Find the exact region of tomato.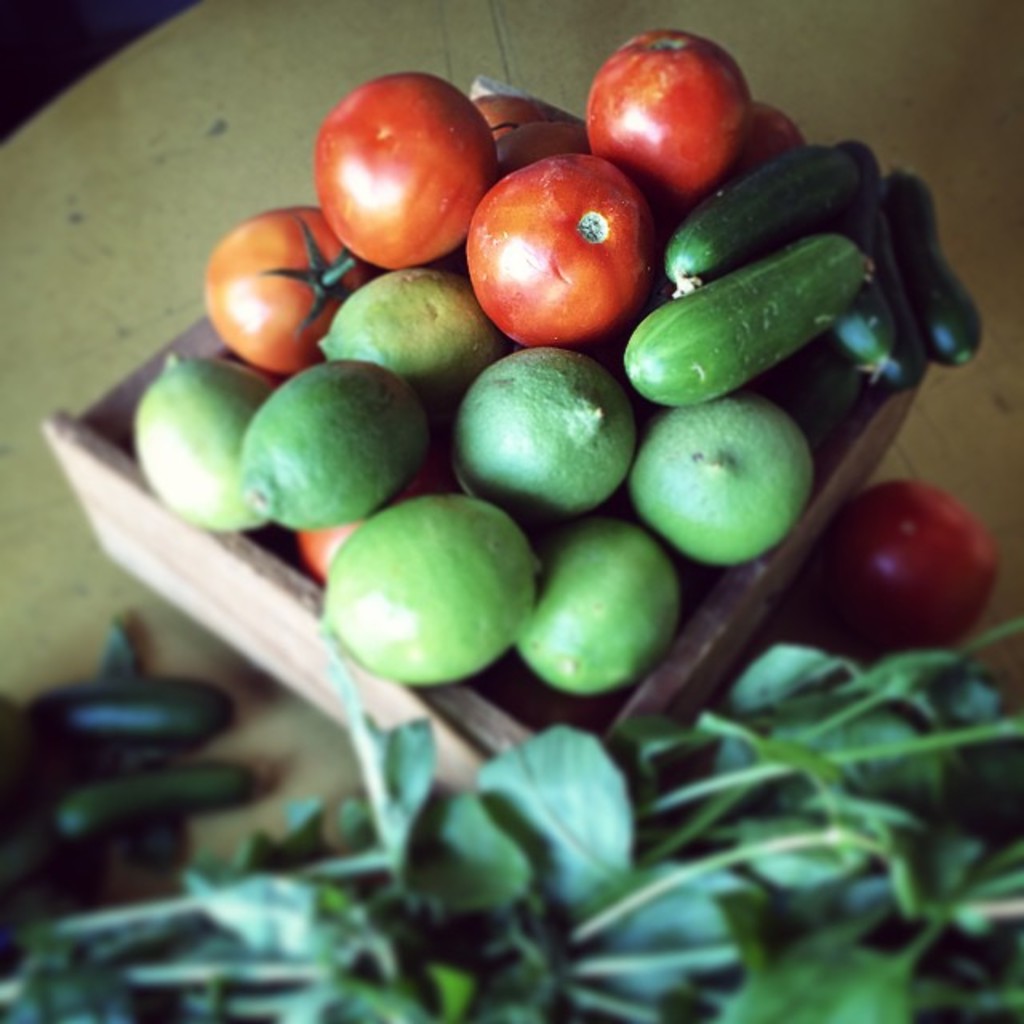
Exact region: <box>728,94,798,194</box>.
